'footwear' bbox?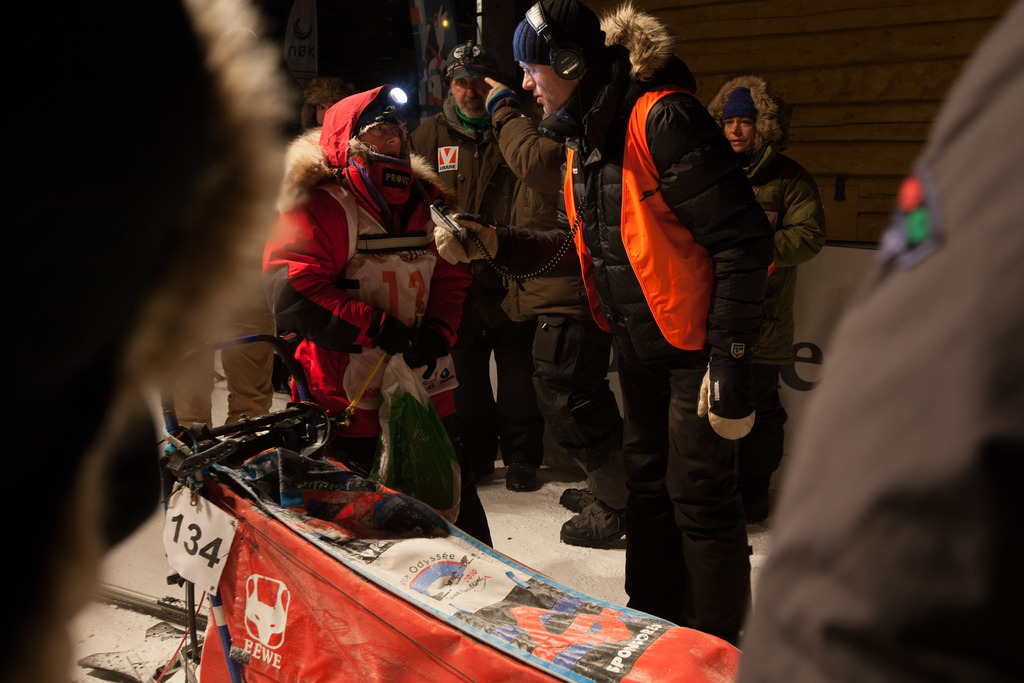
{"left": 559, "top": 478, "right": 609, "bottom": 515}
